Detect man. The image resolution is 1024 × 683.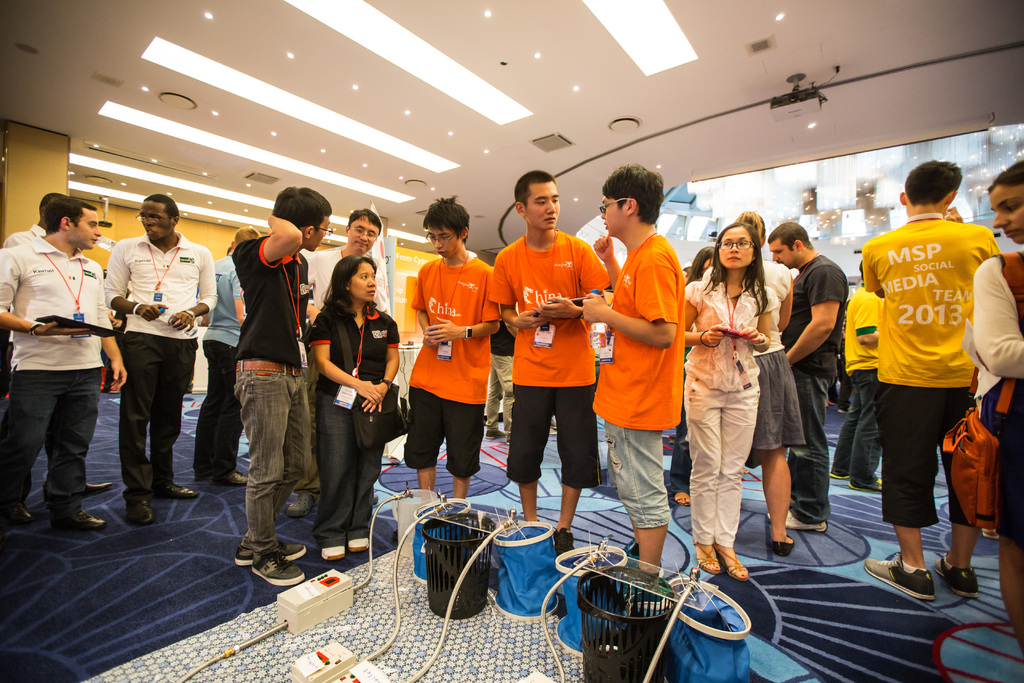
Rect(104, 195, 215, 527).
